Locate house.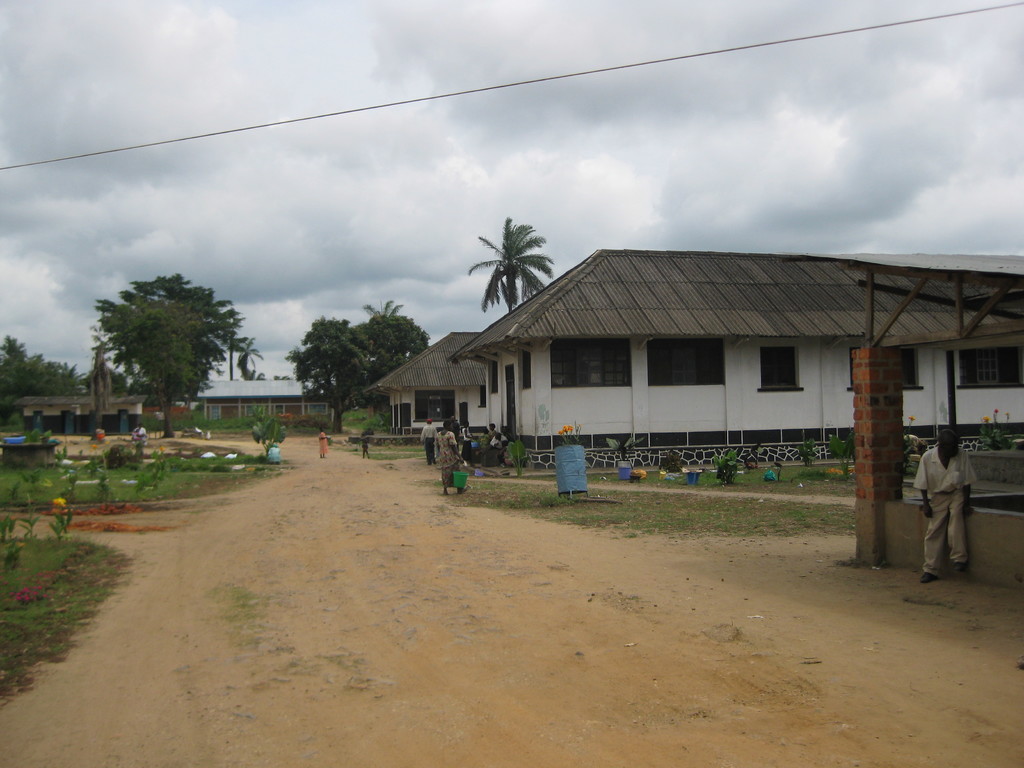
Bounding box: [449, 246, 1023, 474].
